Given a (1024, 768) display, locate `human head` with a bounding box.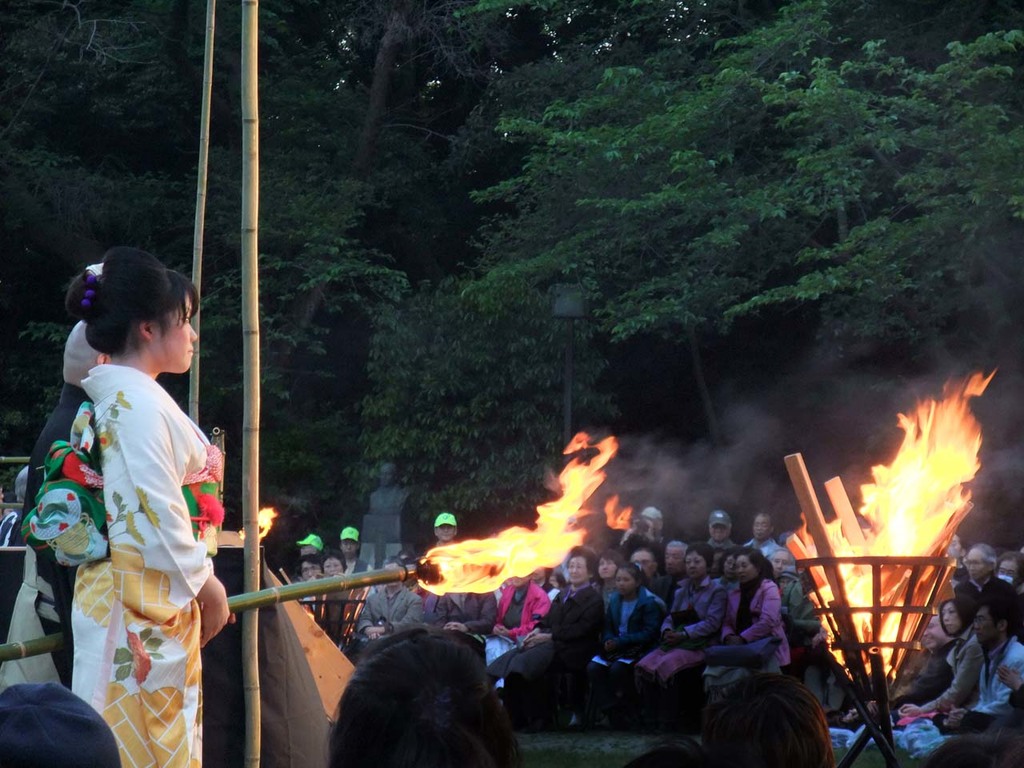
Located: BBox(615, 569, 642, 594).
